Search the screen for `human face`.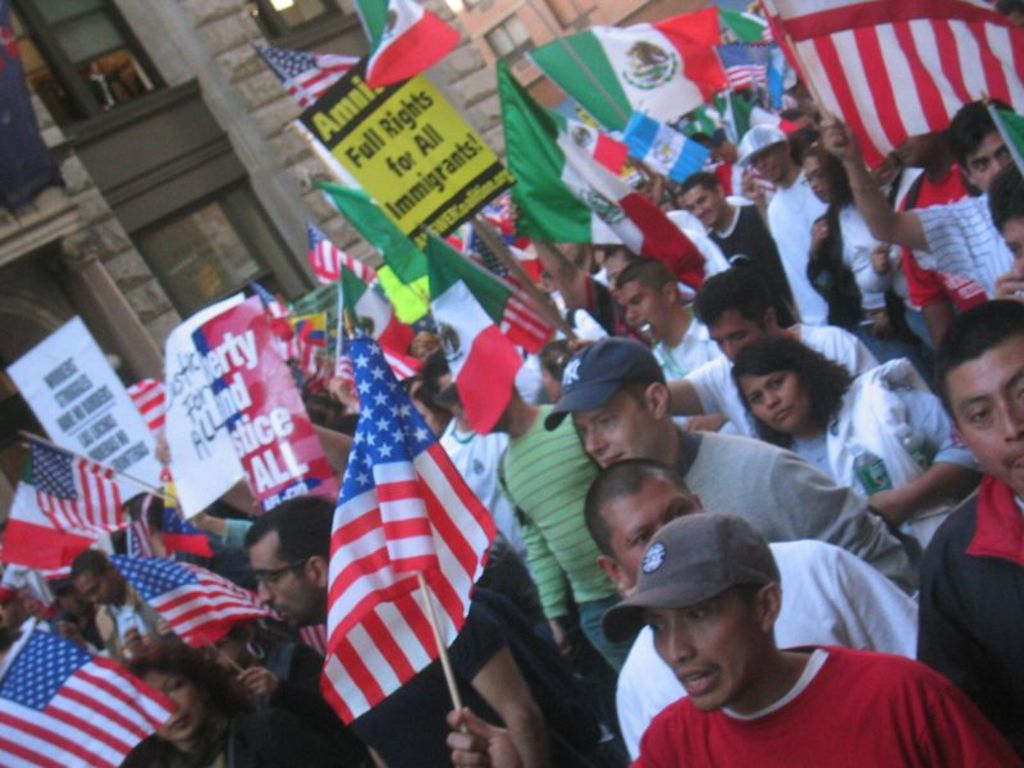
Found at left=704, top=307, right=764, bottom=364.
